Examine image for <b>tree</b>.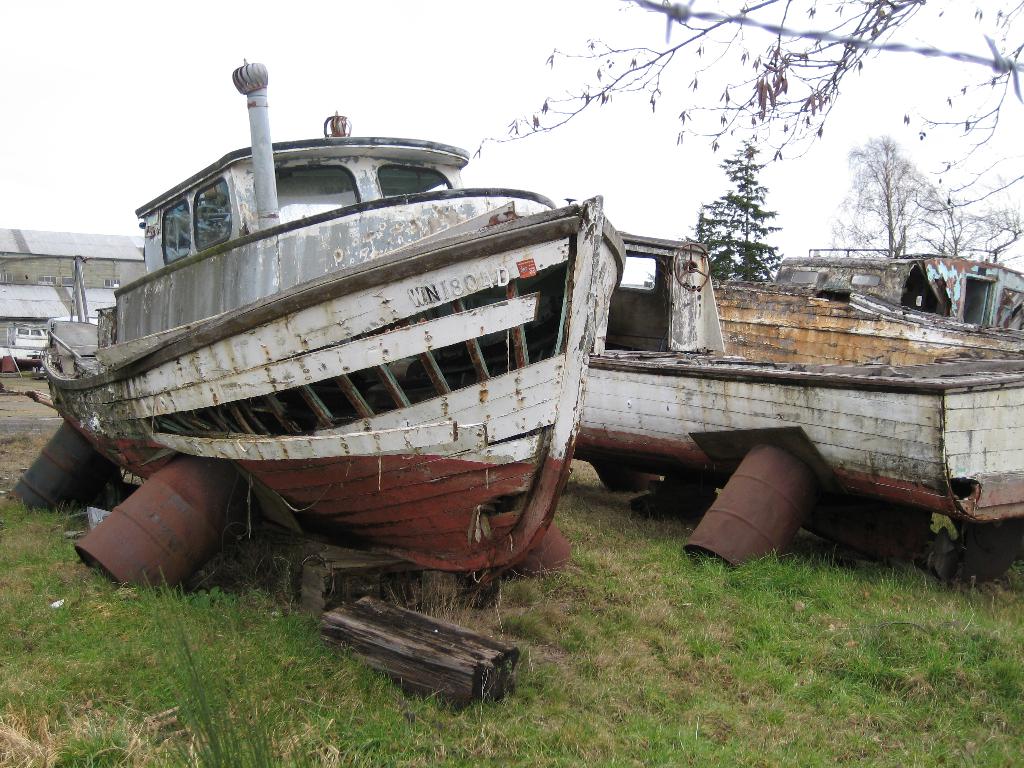
Examination result: rect(837, 125, 952, 246).
